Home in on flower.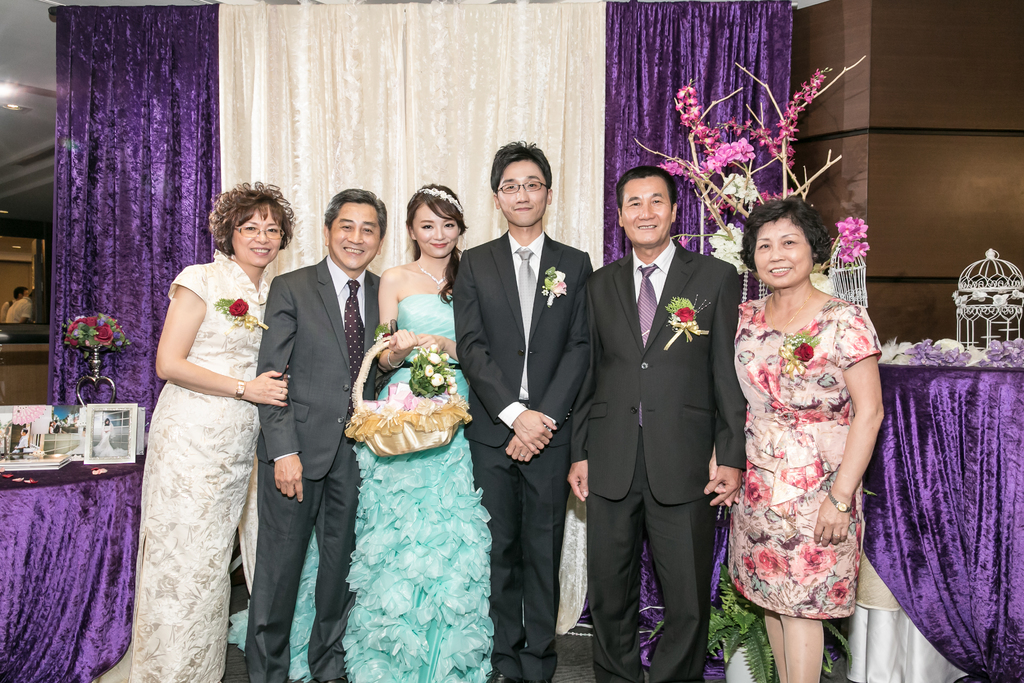
Homed in at [222,292,250,318].
